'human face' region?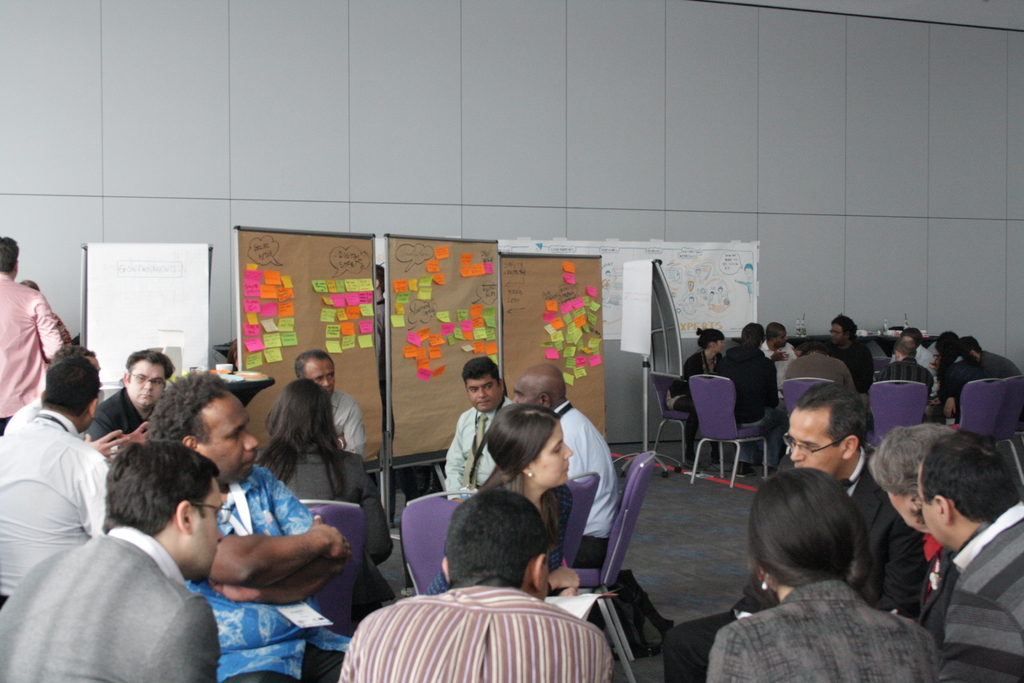
[308, 357, 339, 397]
